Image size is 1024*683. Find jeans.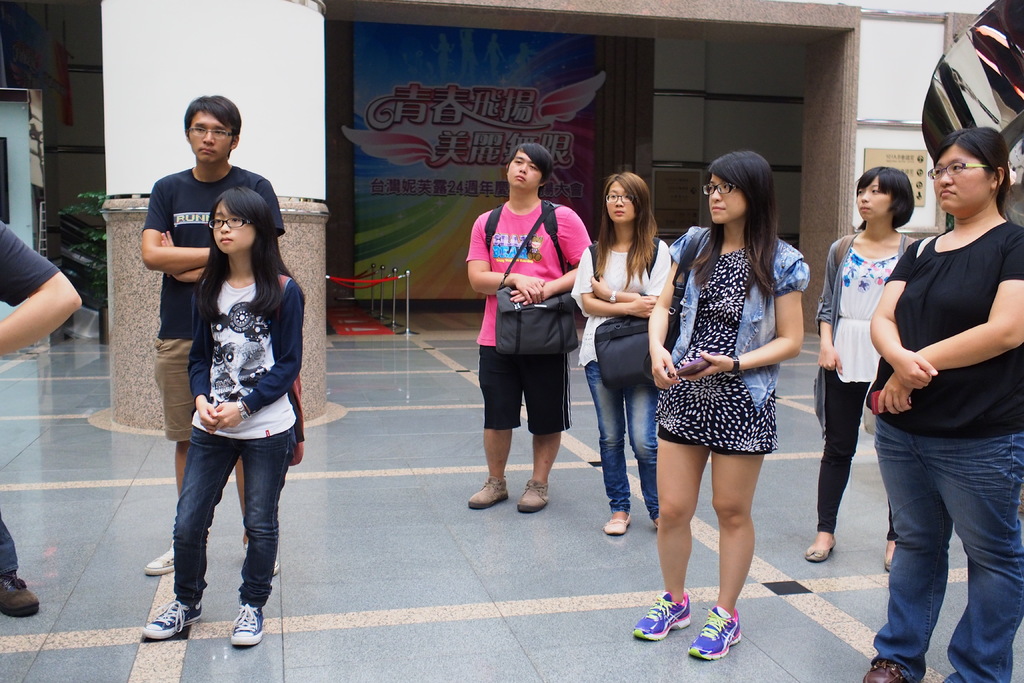
rect(0, 517, 15, 576).
